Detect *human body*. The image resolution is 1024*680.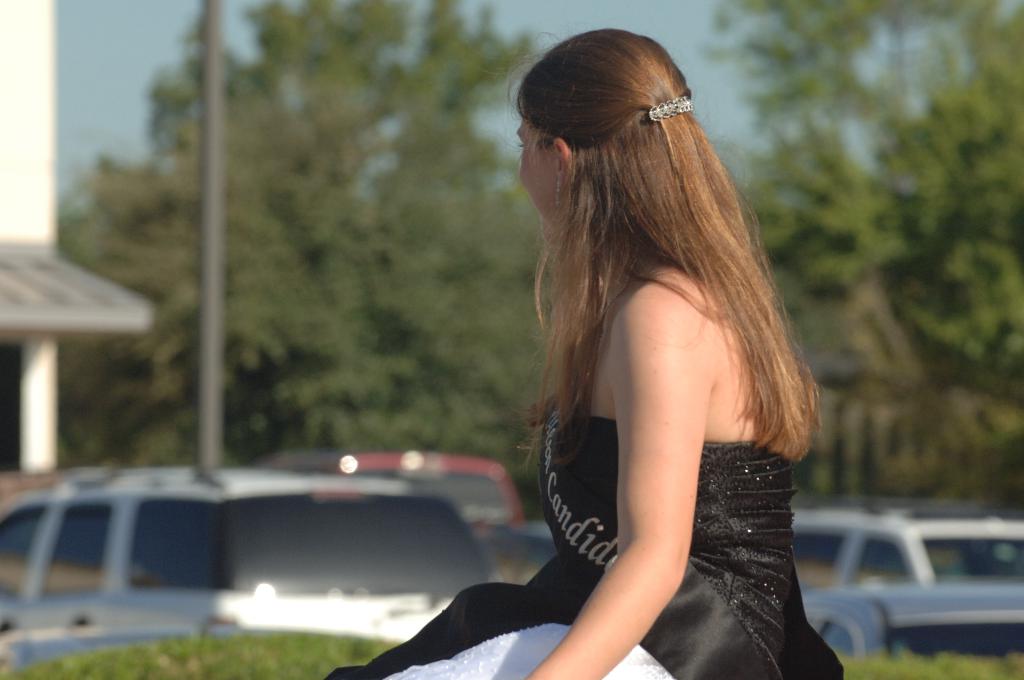
region(497, 19, 847, 679).
